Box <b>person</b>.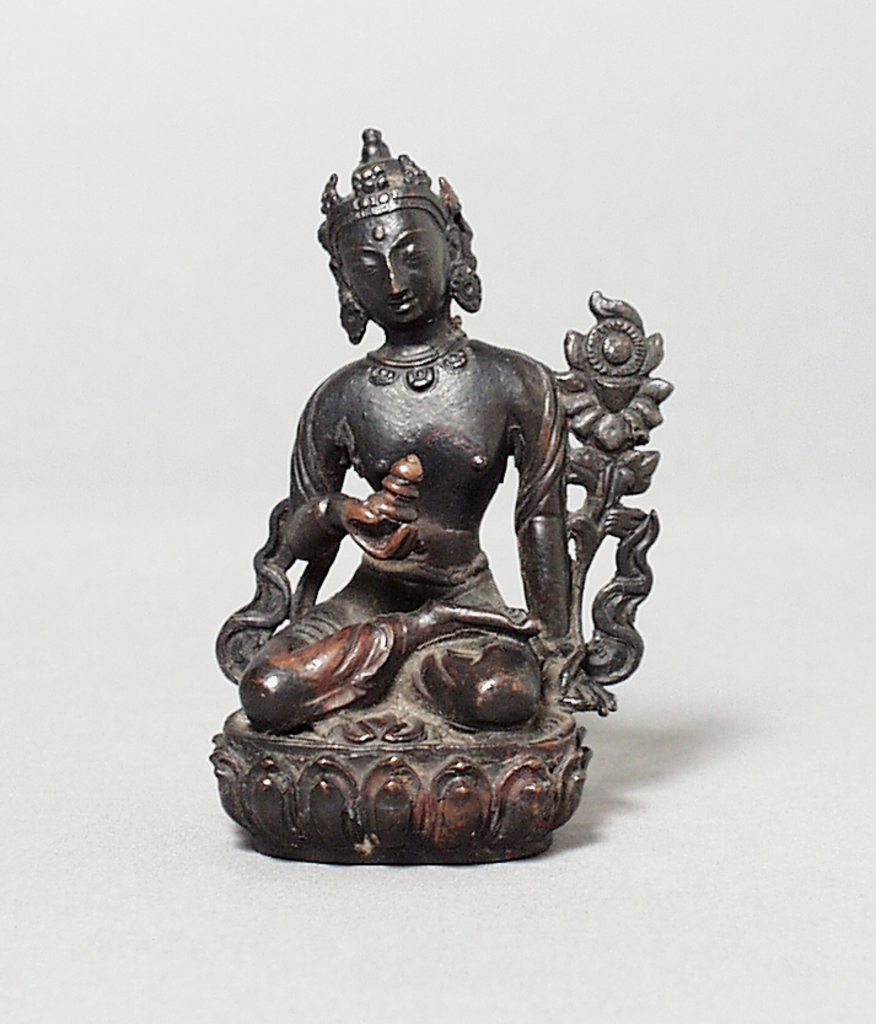
BBox(237, 133, 576, 734).
